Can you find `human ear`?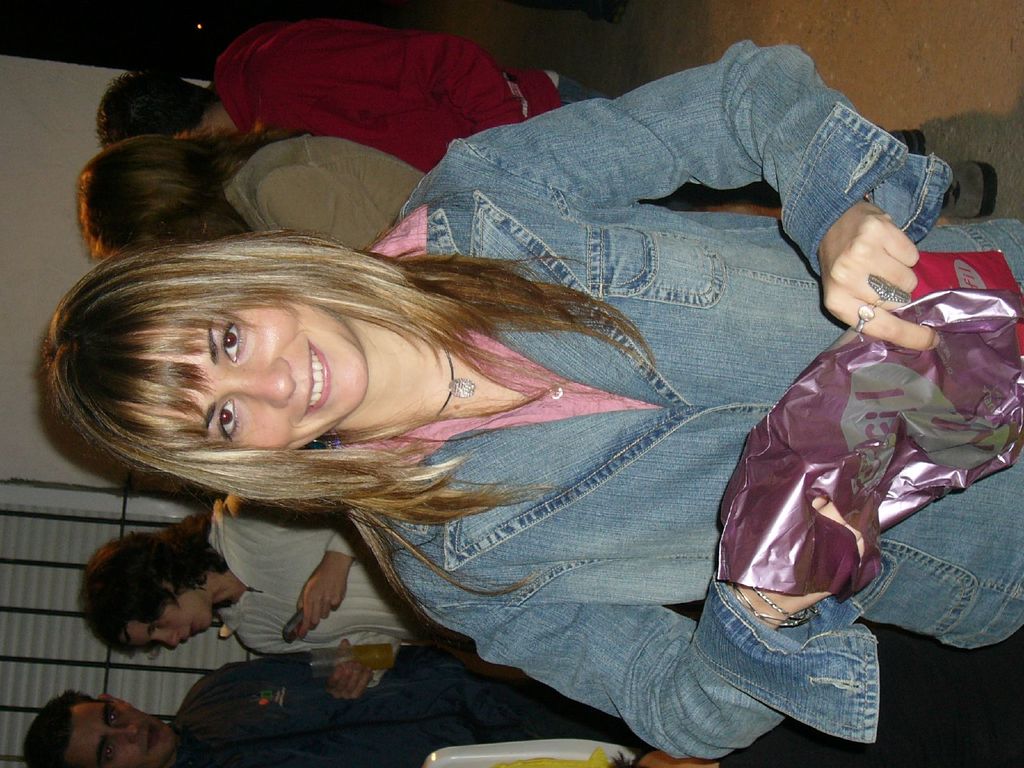
Yes, bounding box: bbox(100, 694, 128, 701).
